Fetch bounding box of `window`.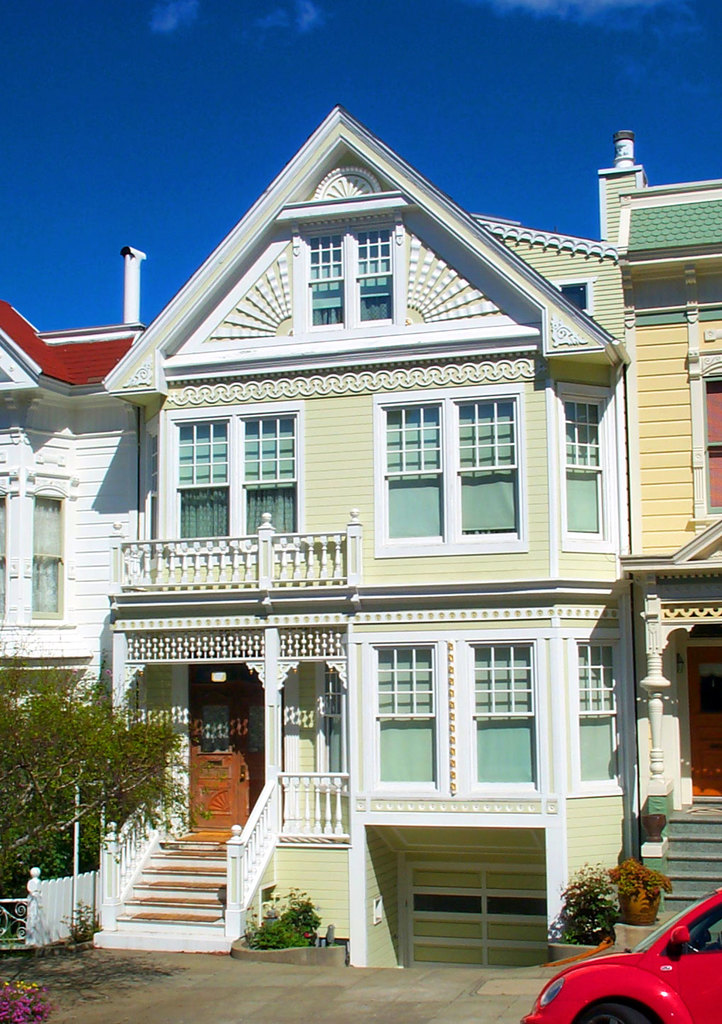
Bbox: detection(553, 274, 591, 318).
